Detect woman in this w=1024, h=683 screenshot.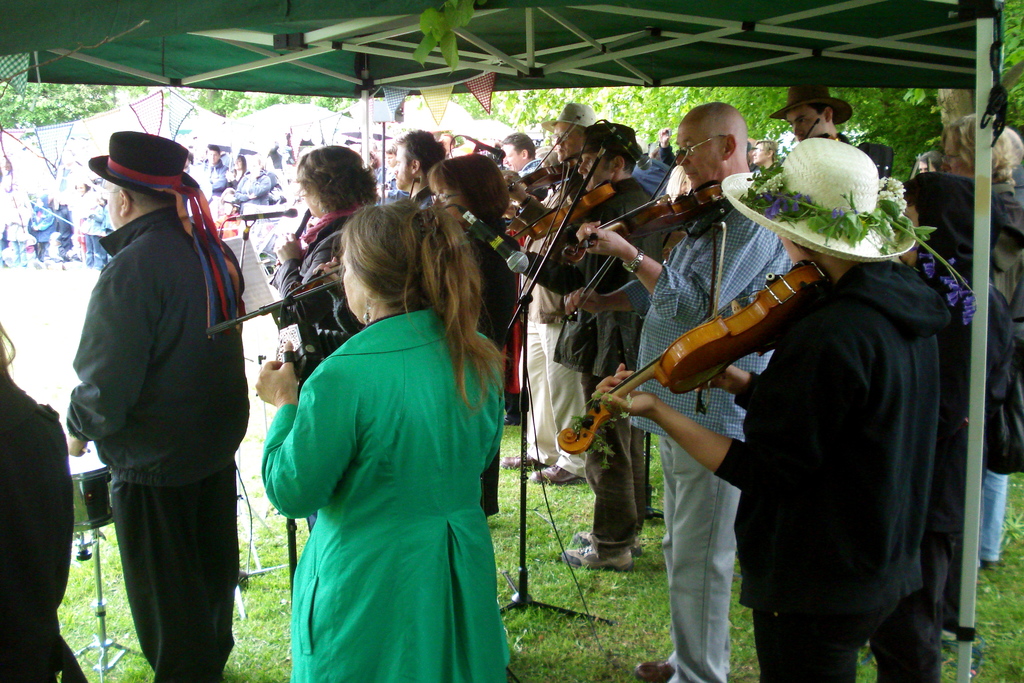
Detection: l=320, t=152, r=524, b=532.
